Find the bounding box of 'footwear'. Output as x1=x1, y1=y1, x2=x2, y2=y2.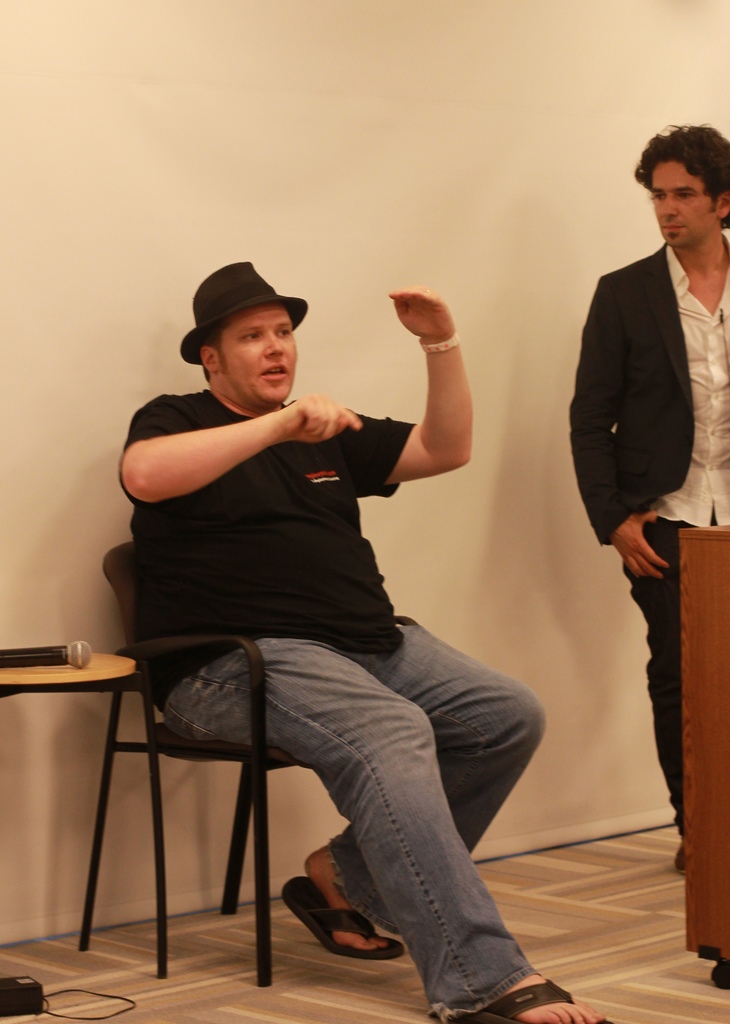
x1=294, y1=876, x2=381, y2=982.
